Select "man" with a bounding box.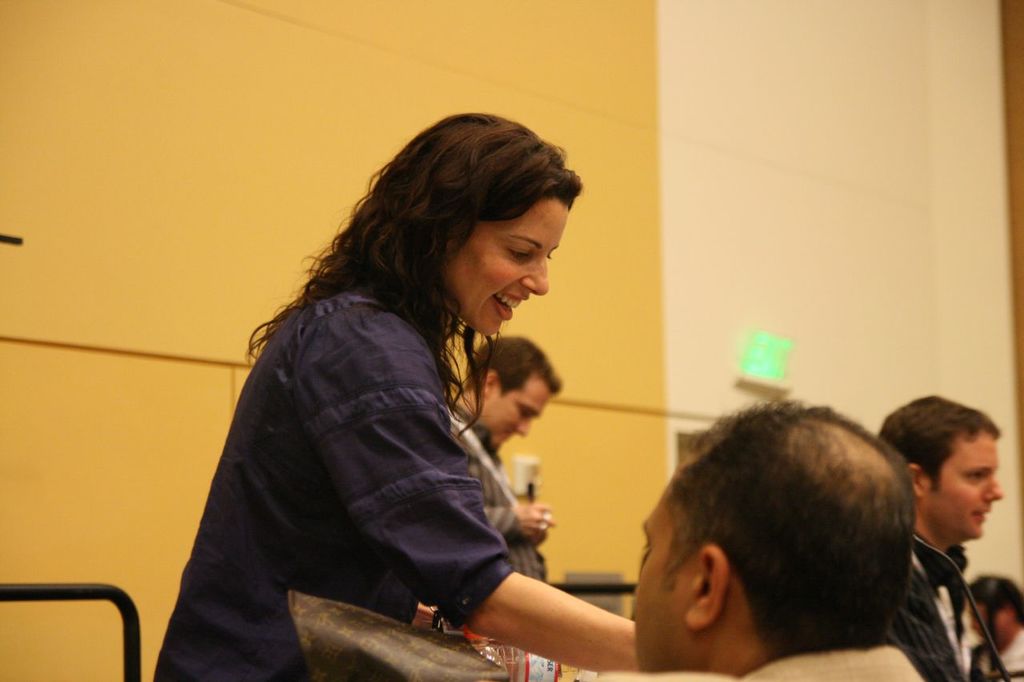
left=894, top=391, right=1003, bottom=681.
